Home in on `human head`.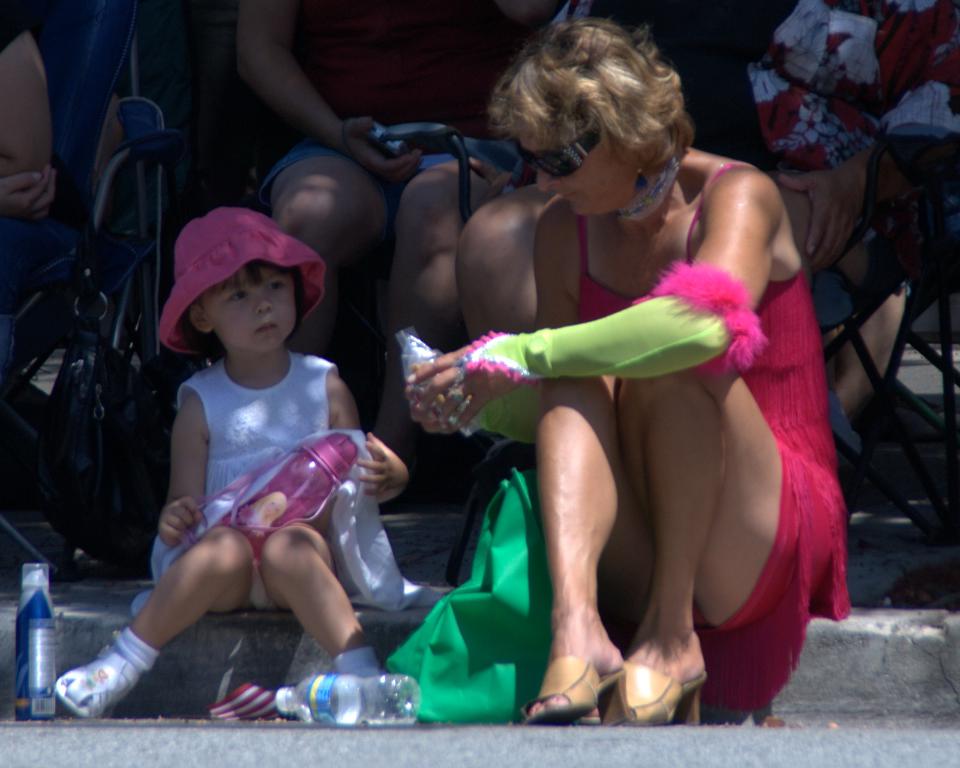
Homed in at <region>155, 208, 325, 357</region>.
